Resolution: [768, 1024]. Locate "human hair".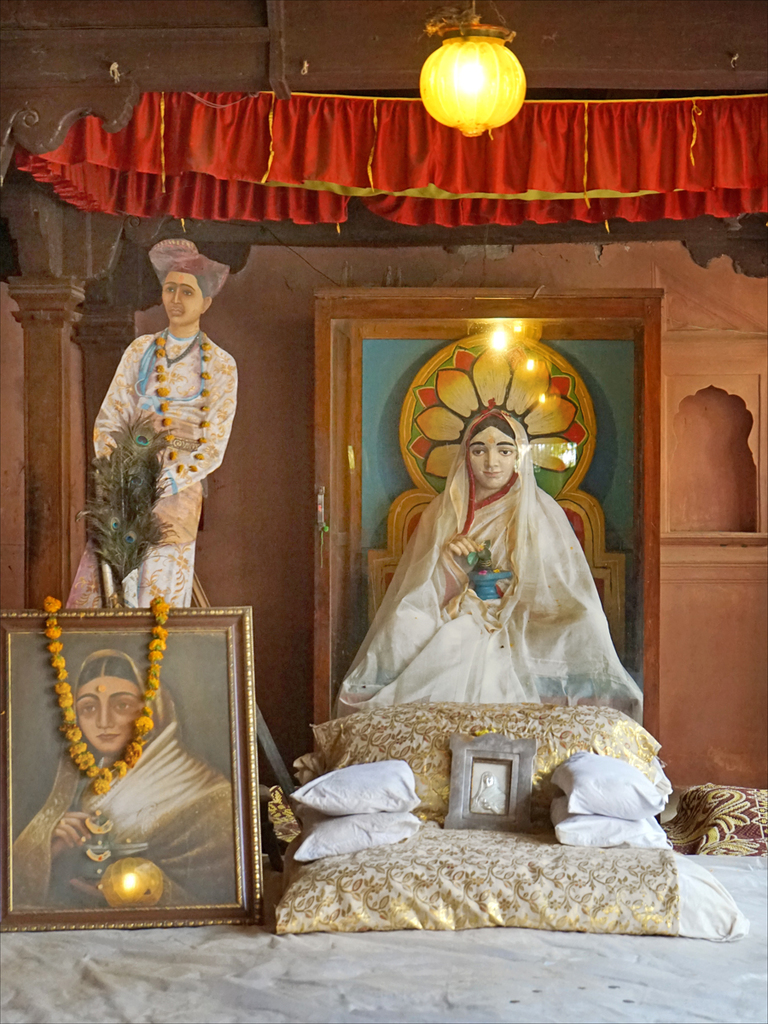
{"left": 161, "top": 259, "right": 223, "bottom": 297}.
